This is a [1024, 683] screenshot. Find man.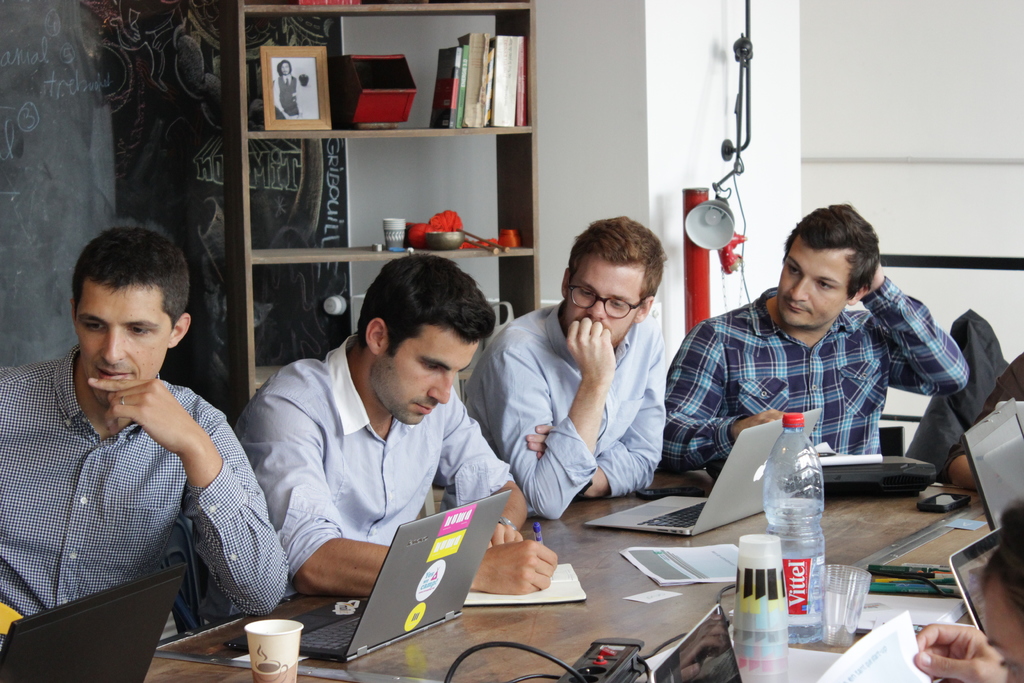
Bounding box: pyautogui.locateOnScreen(233, 252, 559, 595).
